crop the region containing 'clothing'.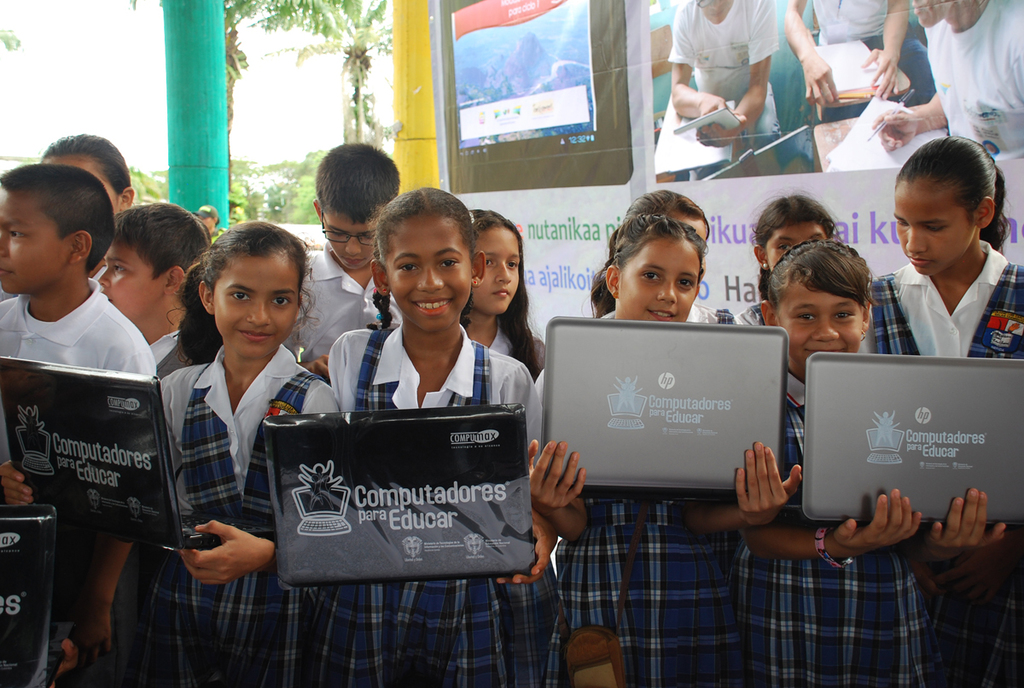
Crop region: 549:315:753:681.
